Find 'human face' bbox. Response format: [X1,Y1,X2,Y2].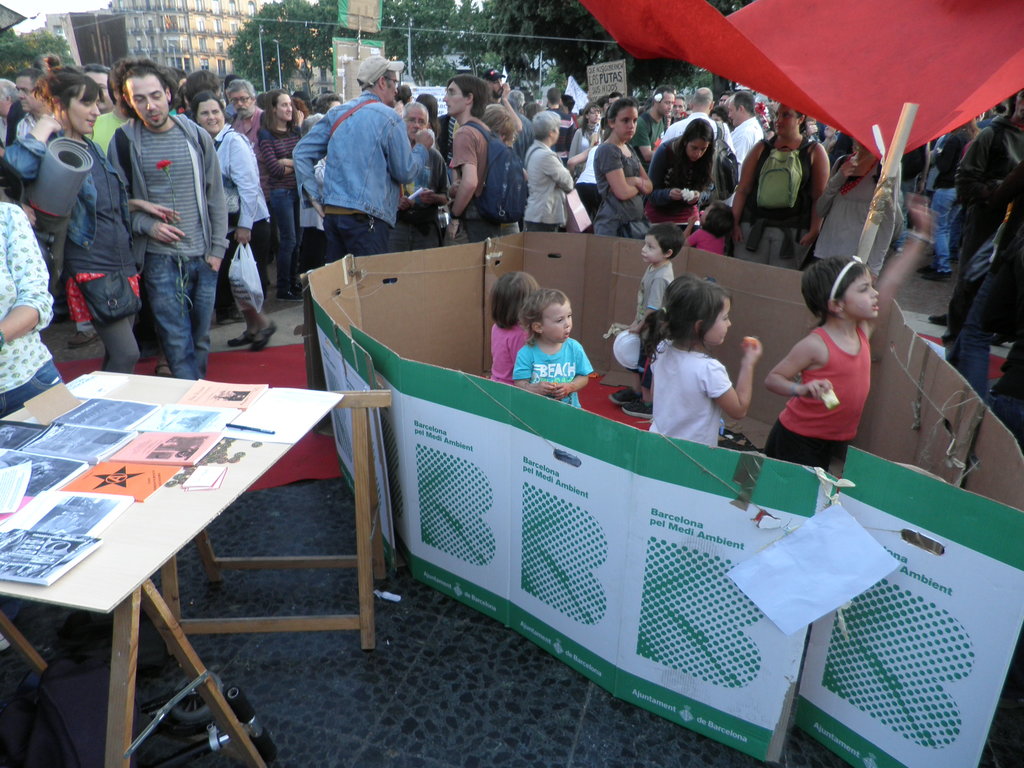
[842,271,881,318].
